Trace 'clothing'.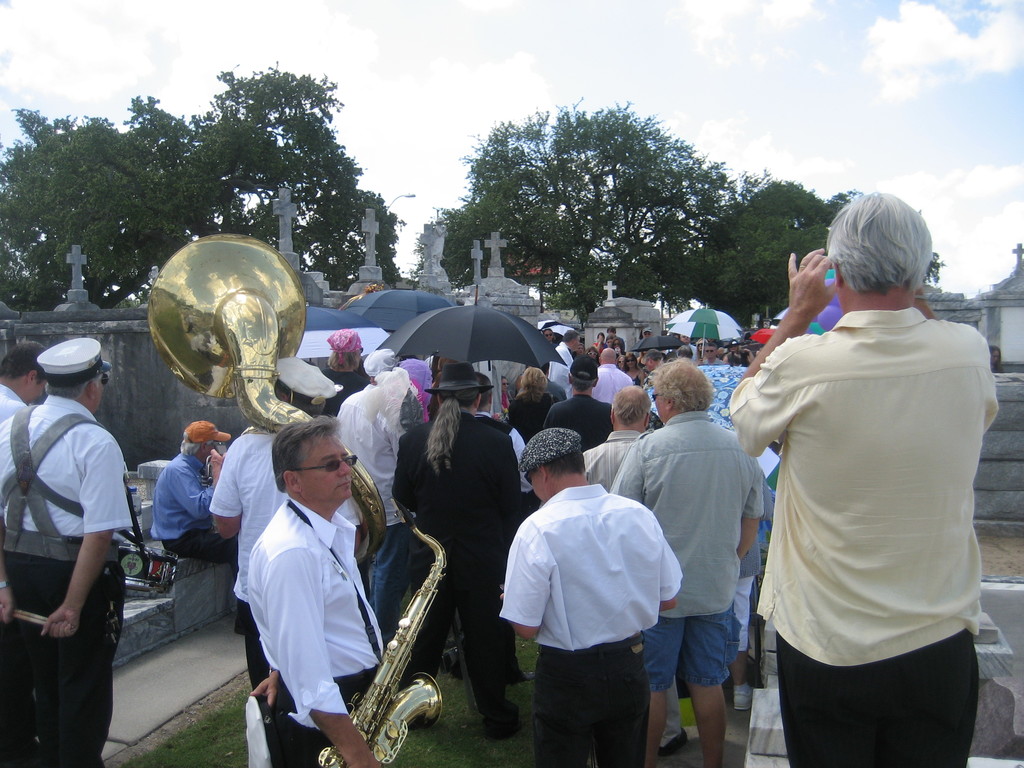
Traced to (left=580, top=431, right=634, bottom=490).
